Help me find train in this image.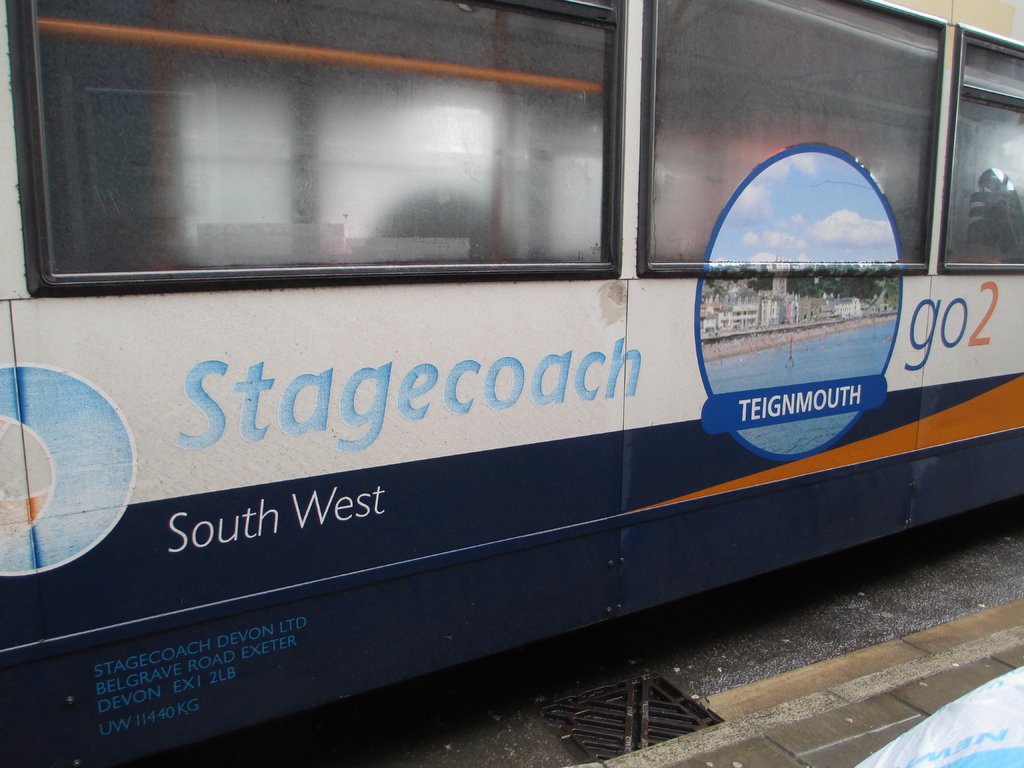
Found it: rect(0, 0, 1023, 767).
